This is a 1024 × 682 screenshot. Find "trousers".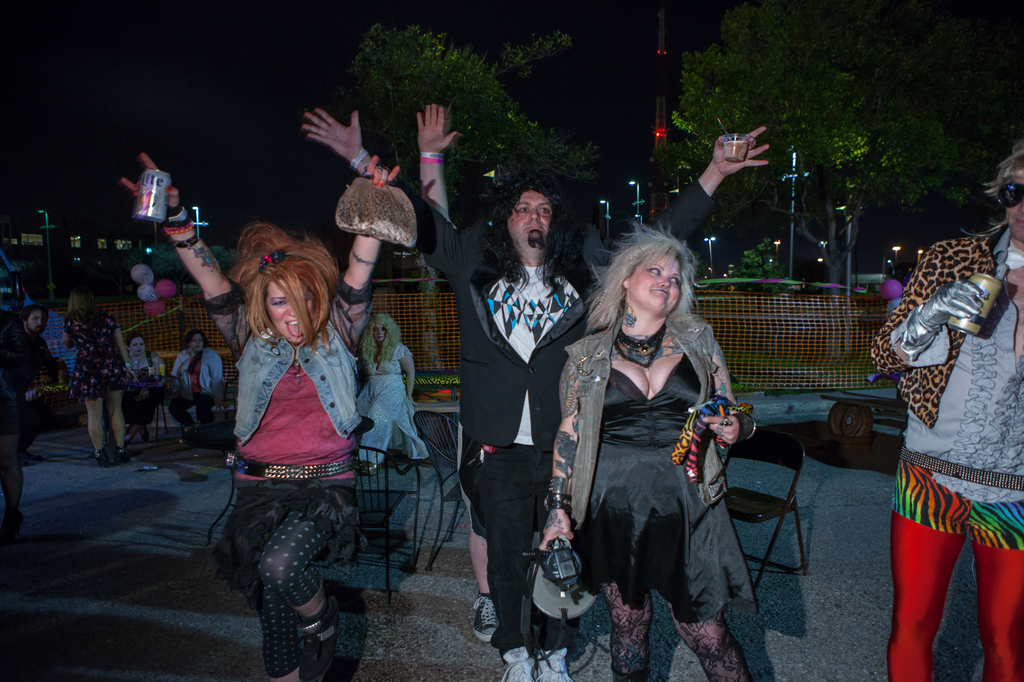
Bounding box: (477,444,584,666).
